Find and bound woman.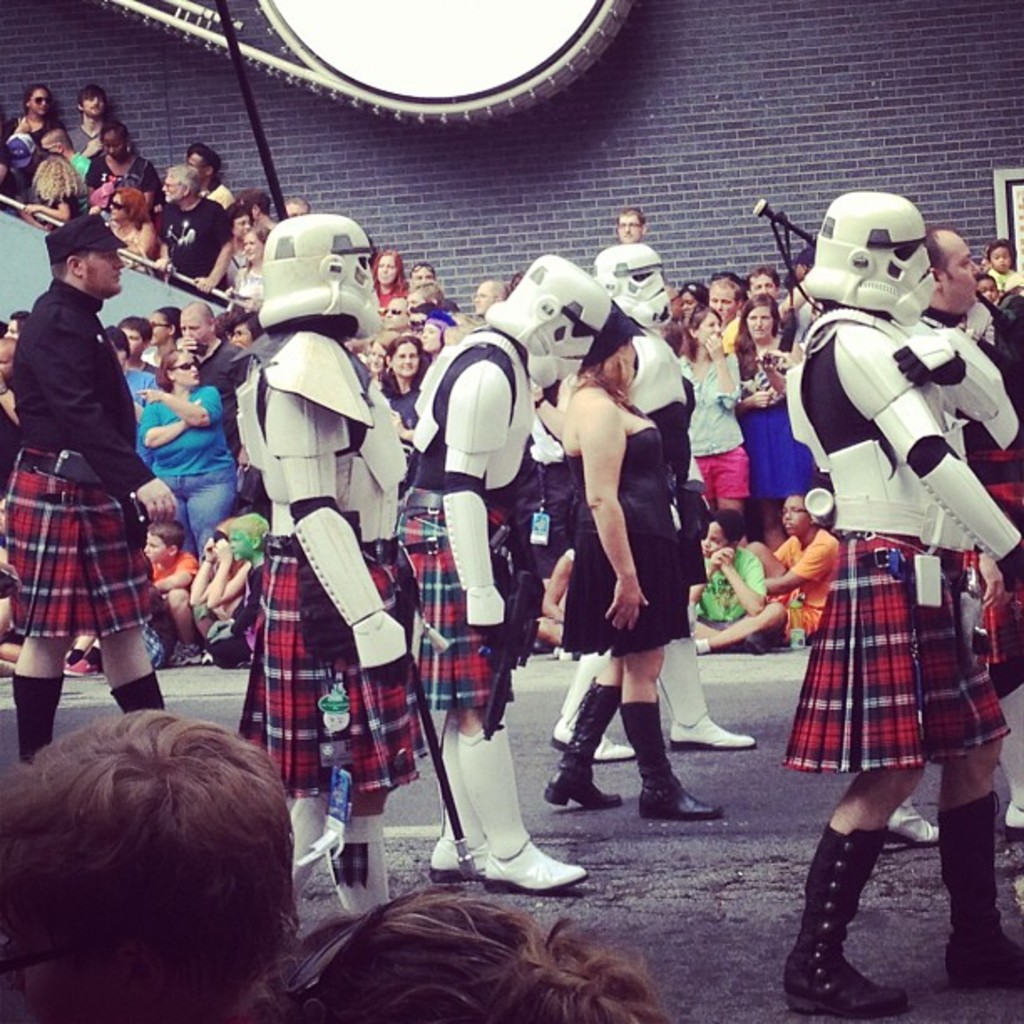
Bound: [x1=674, y1=306, x2=748, y2=534].
